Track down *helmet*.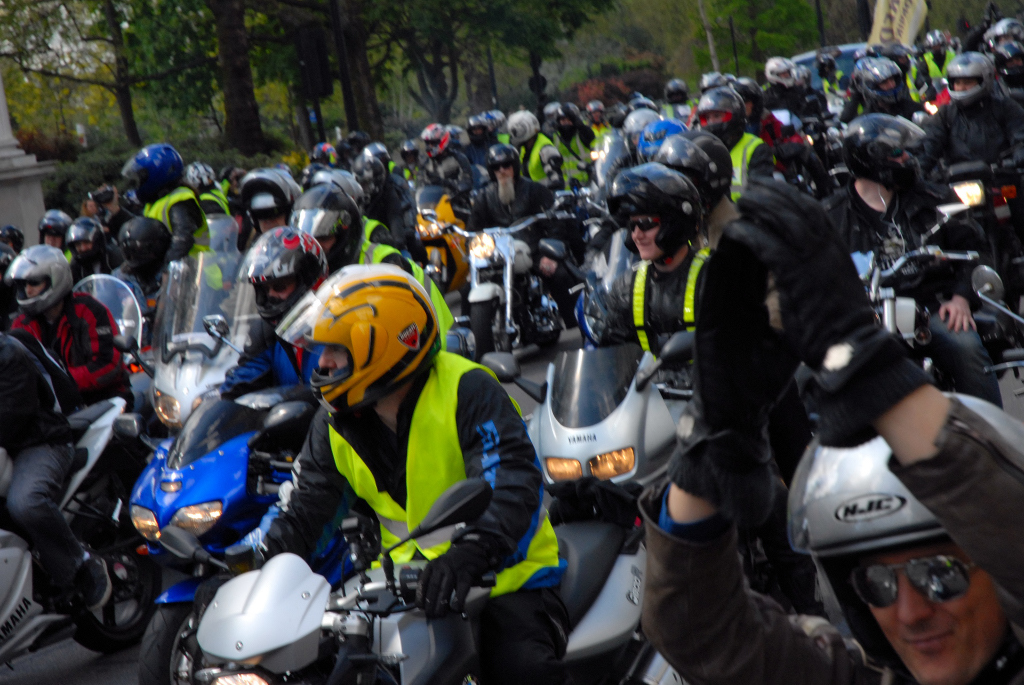
Tracked to region(235, 223, 332, 320).
